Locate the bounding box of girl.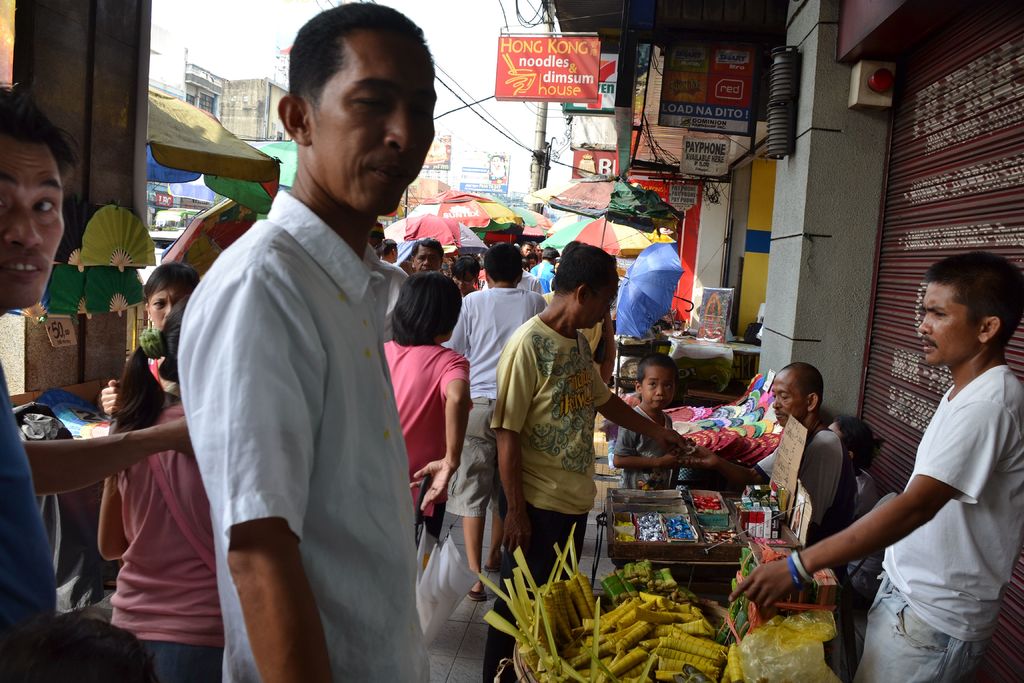
Bounding box: x1=94, y1=280, x2=227, y2=682.
